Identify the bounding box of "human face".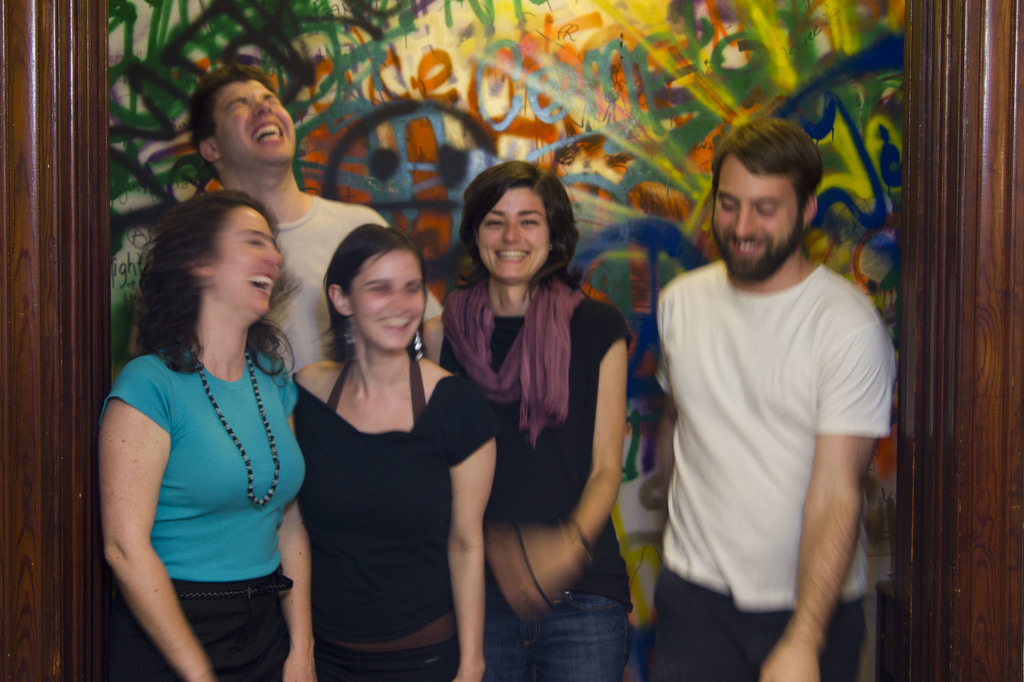
locate(204, 206, 280, 317).
